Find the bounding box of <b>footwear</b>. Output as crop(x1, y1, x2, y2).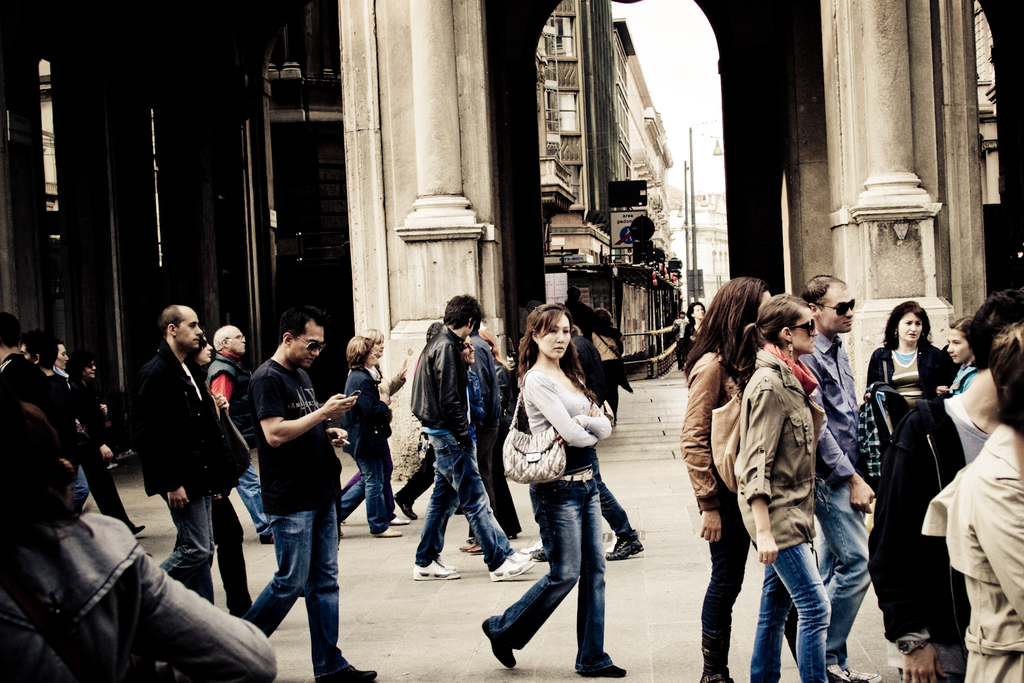
crop(371, 527, 404, 536).
